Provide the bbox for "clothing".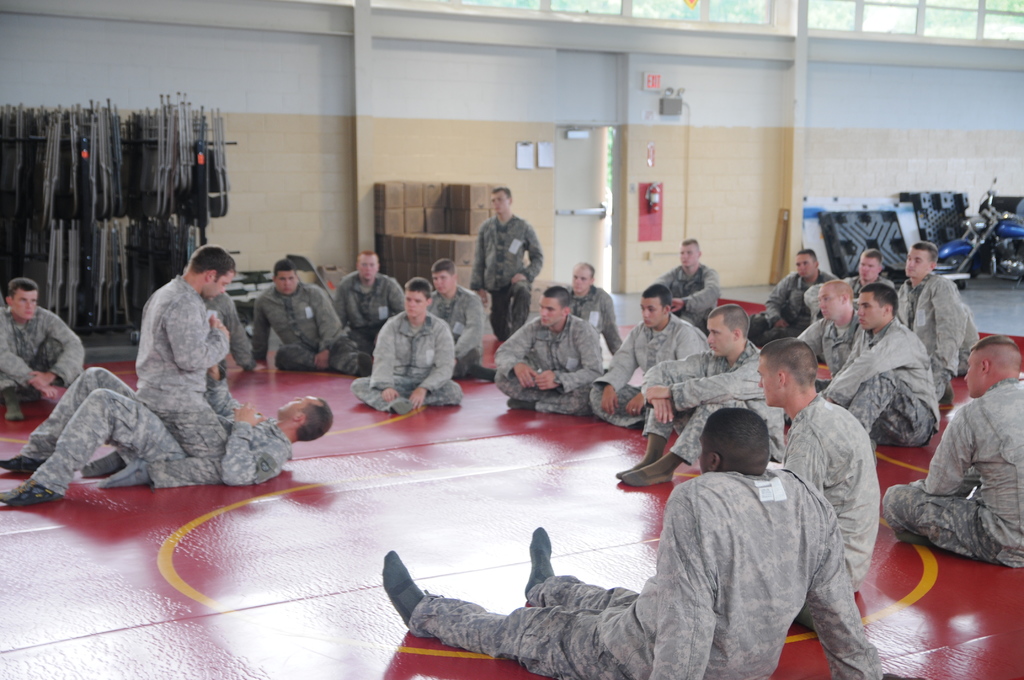
x1=588, y1=314, x2=707, y2=426.
